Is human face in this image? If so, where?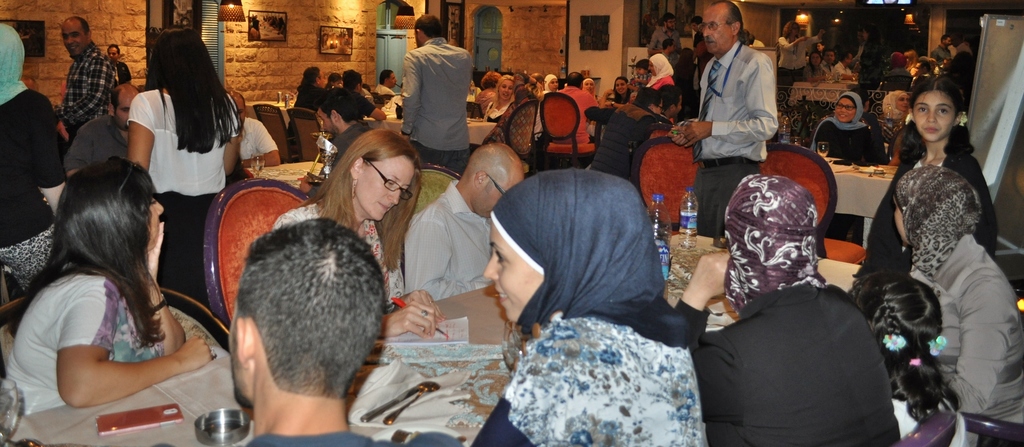
Yes, at region(63, 19, 85, 60).
